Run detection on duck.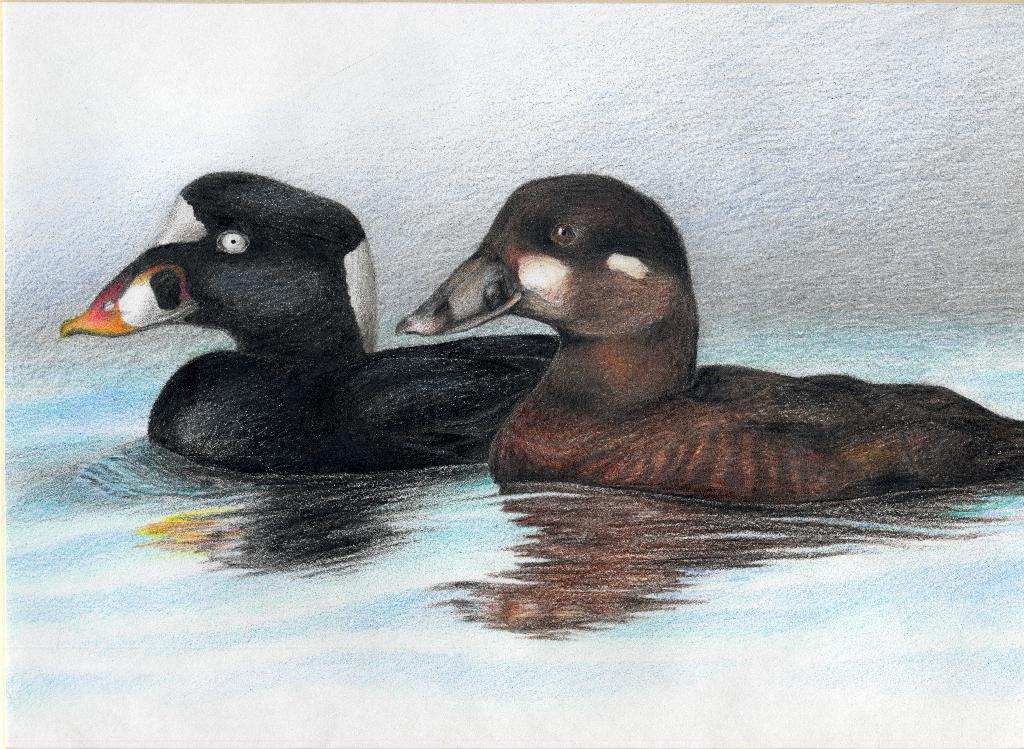
Result: bbox(392, 185, 991, 519).
